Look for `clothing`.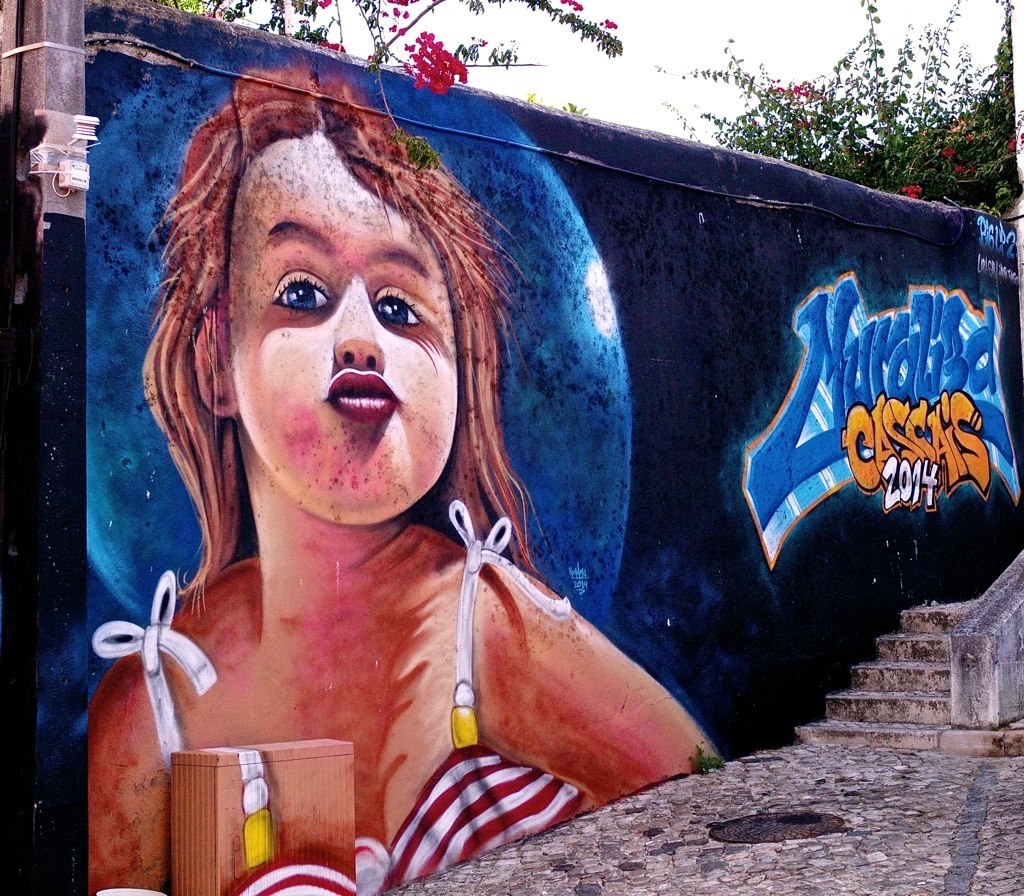
Found: 101/501/591/894.
